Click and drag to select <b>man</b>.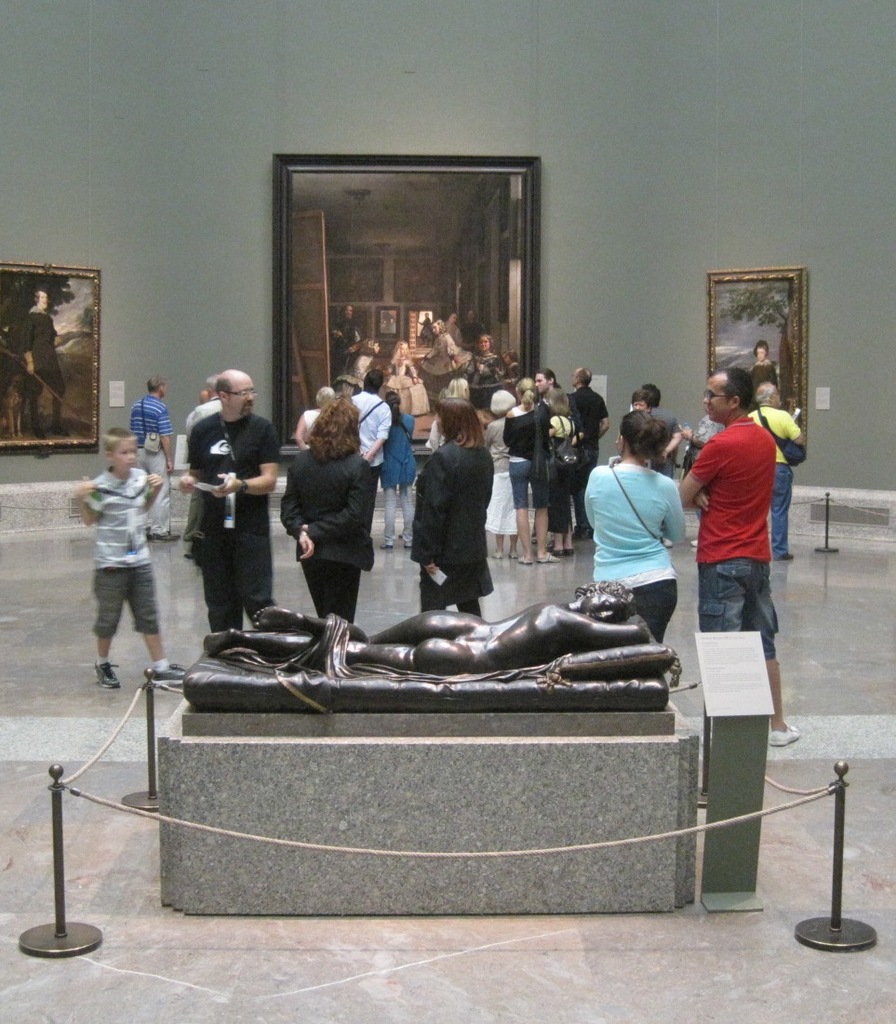
Selection: (352,372,387,480).
